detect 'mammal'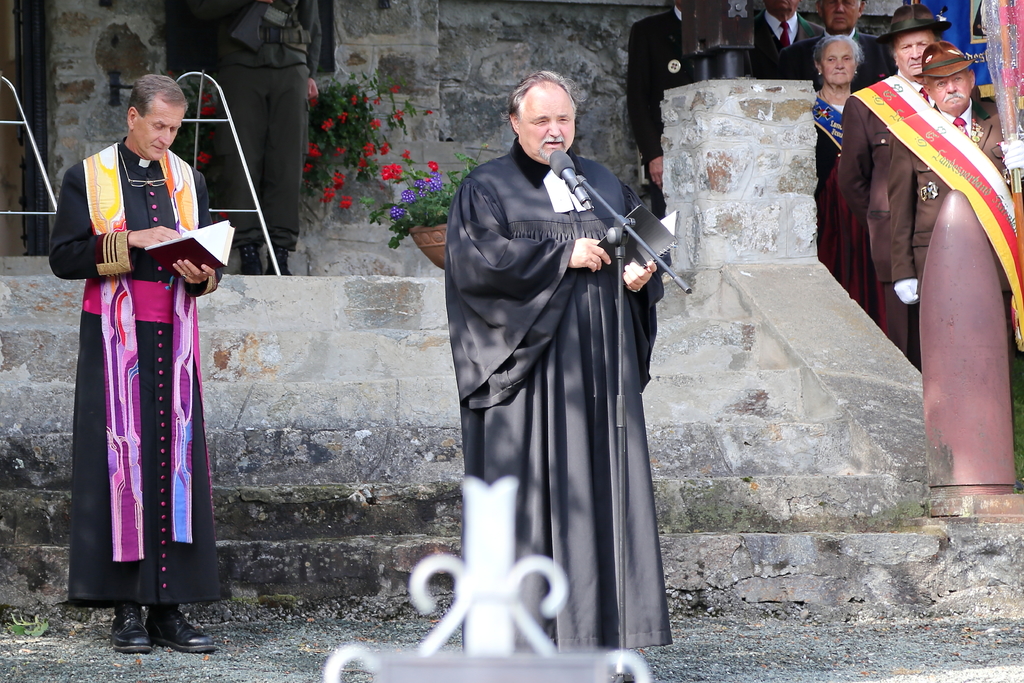
l=444, t=70, r=668, b=682
